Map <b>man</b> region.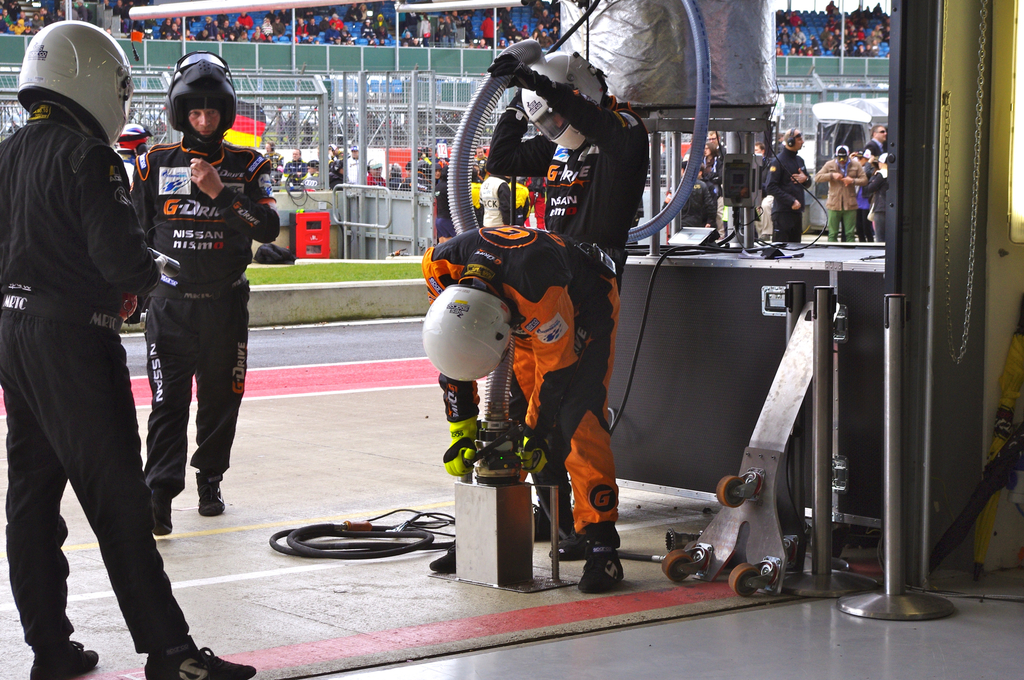
Mapped to (x1=486, y1=51, x2=648, y2=561).
